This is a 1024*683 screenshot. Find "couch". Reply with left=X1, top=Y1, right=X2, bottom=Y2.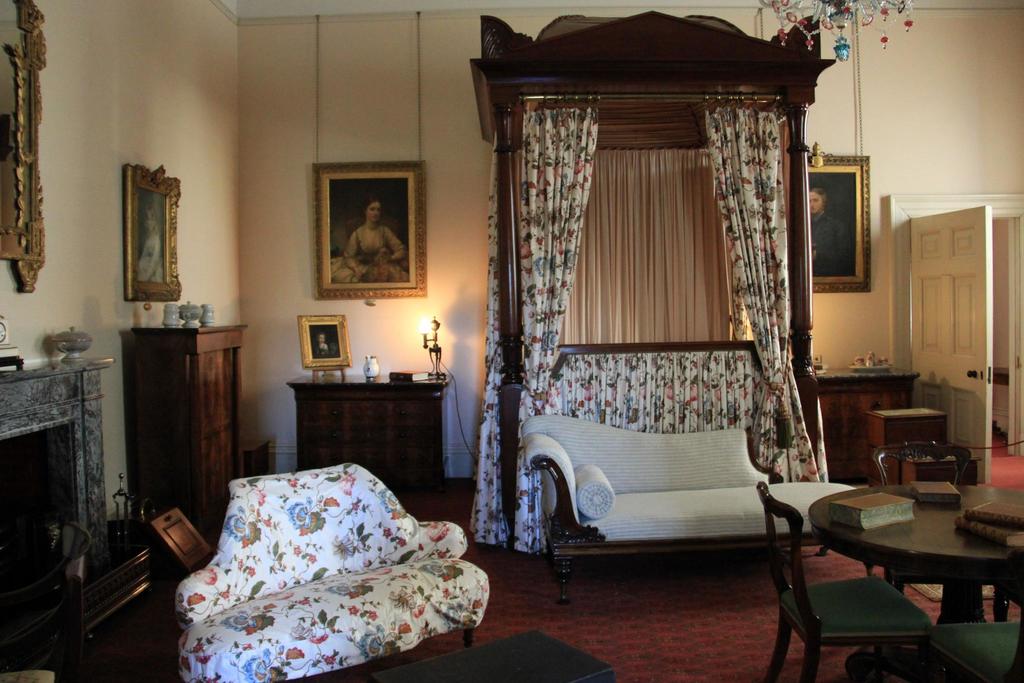
left=531, top=409, right=948, bottom=618.
